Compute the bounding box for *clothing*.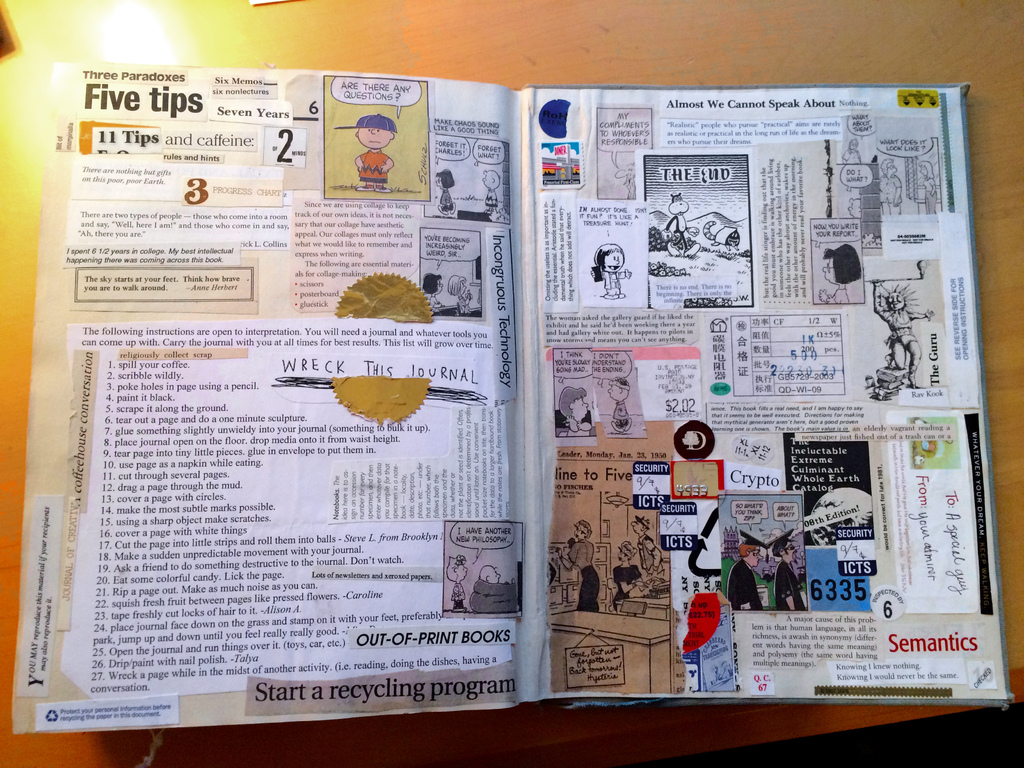
bbox=[602, 274, 623, 292].
